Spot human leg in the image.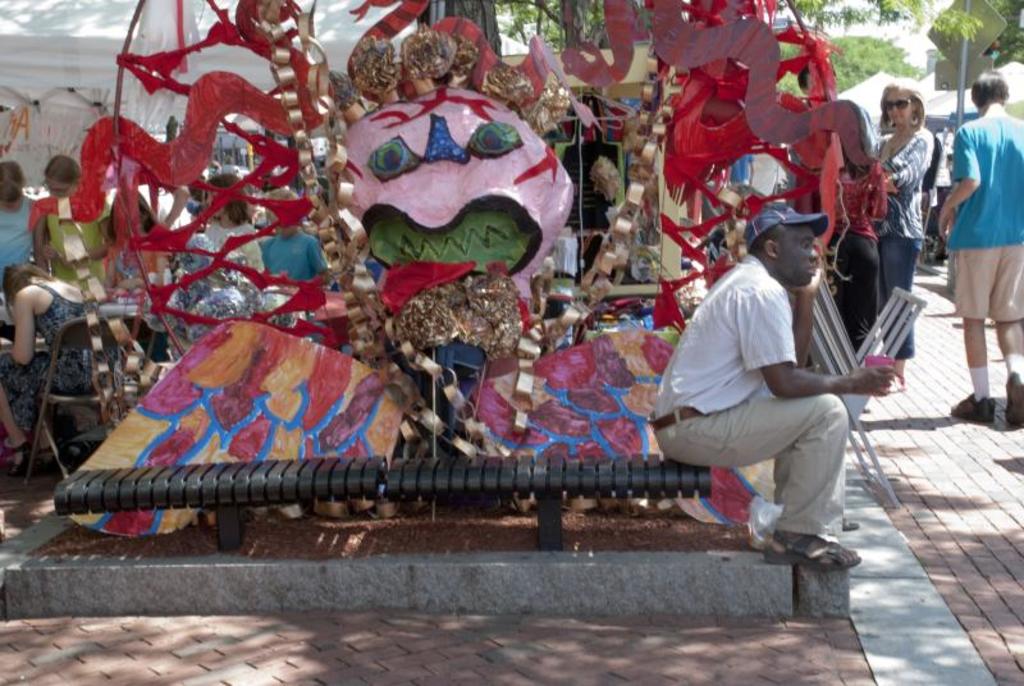
human leg found at <region>948, 320, 989, 424</region>.
